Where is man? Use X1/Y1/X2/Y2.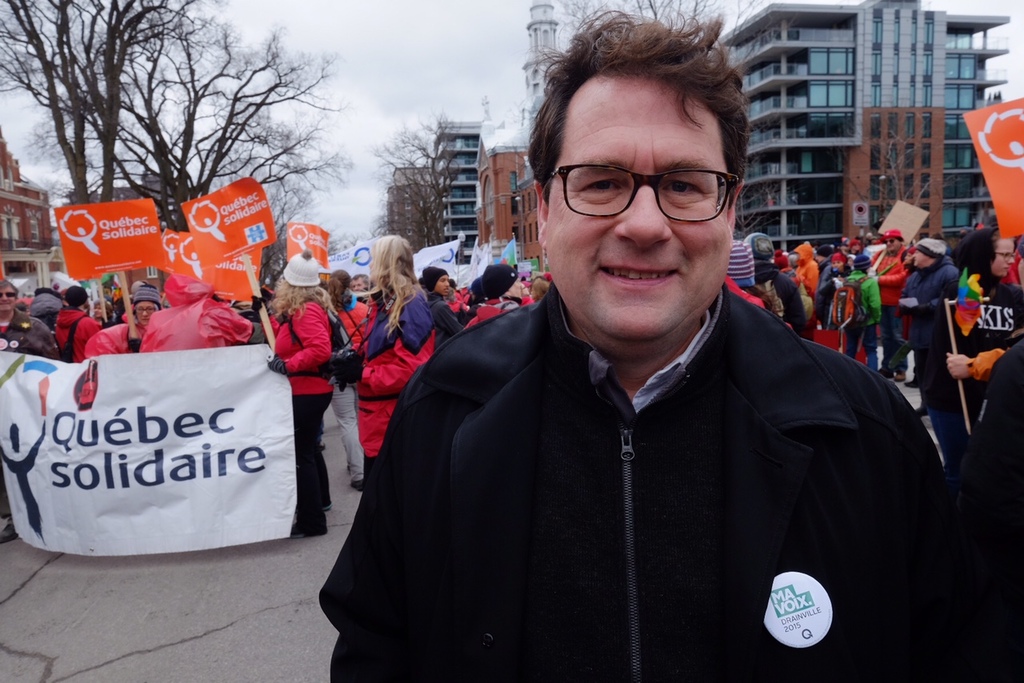
877/219/914/373.
